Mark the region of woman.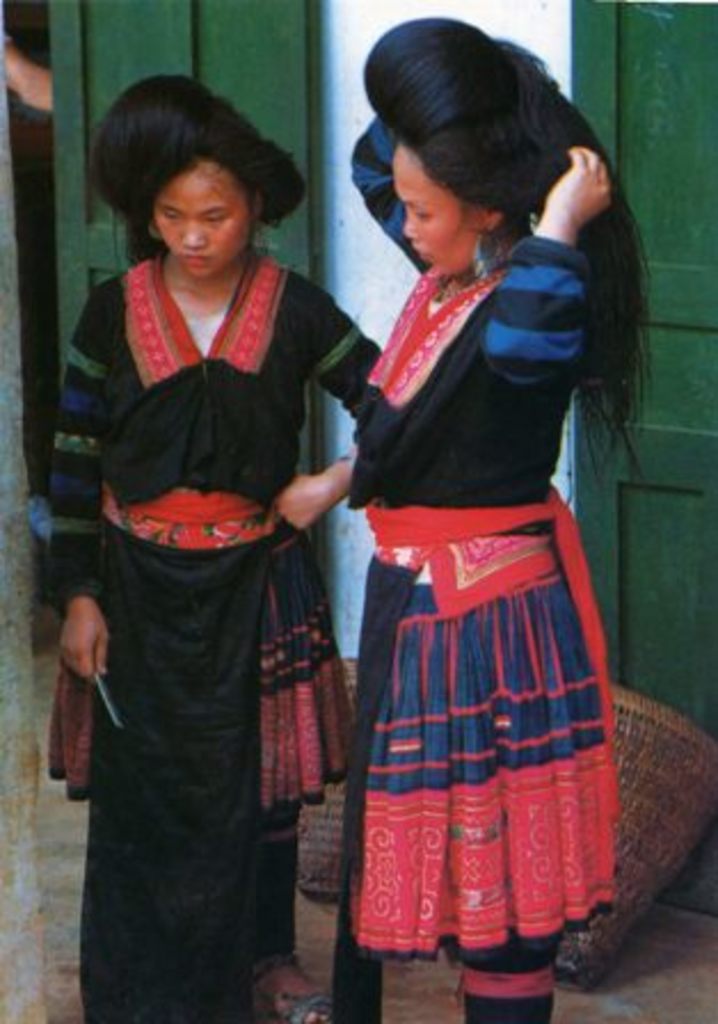
Region: <region>50, 75, 380, 1022</region>.
